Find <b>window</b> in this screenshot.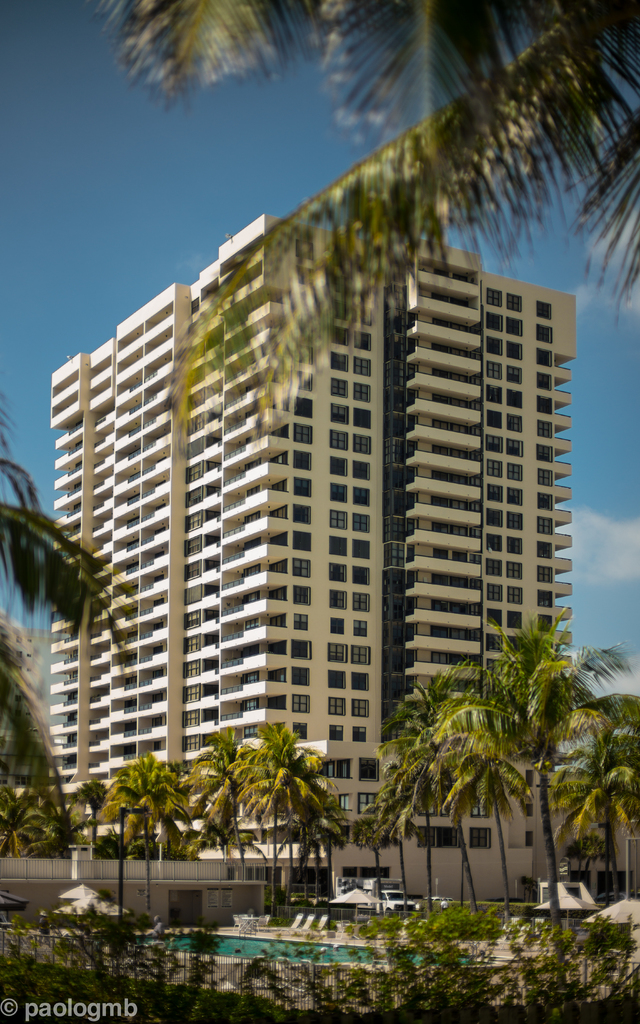
The bounding box for <b>window</b> is region(488, 339, 502, 358).
